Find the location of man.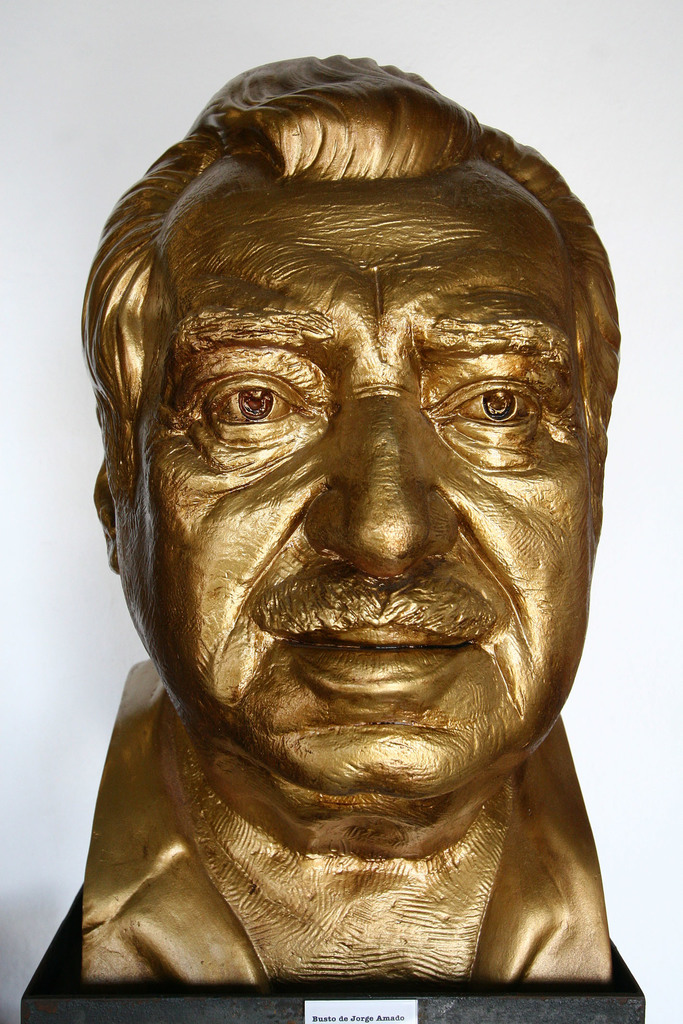
Location: Rect(21, 110, 671, 1002).
